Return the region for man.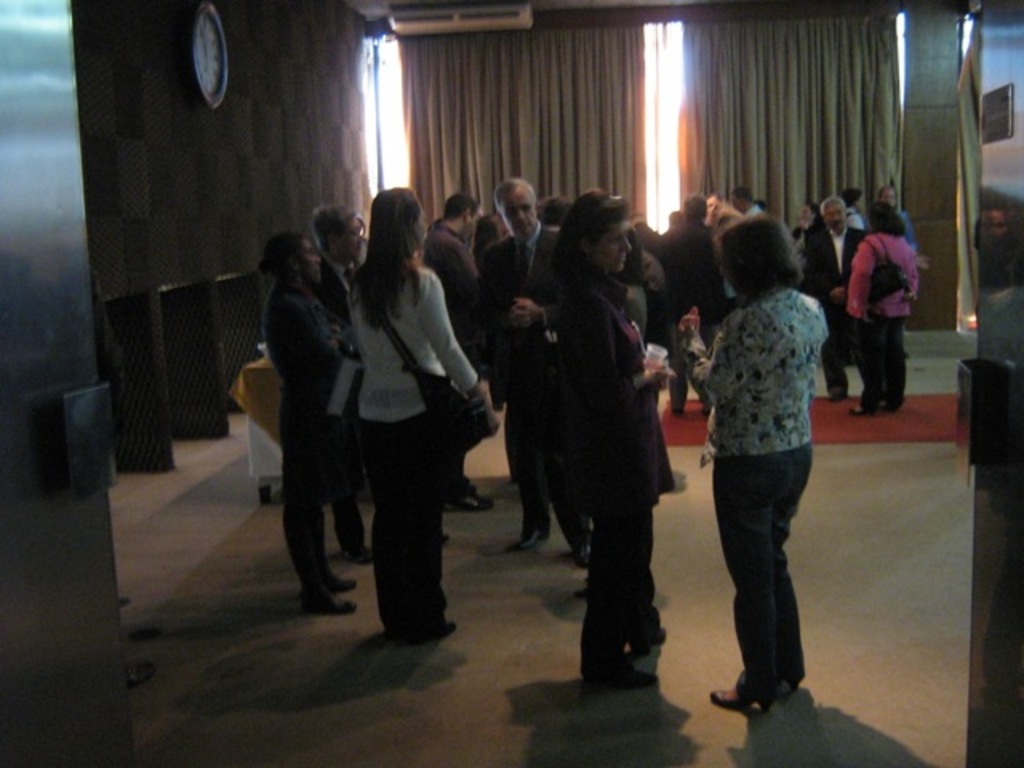
525/192/694/686.
